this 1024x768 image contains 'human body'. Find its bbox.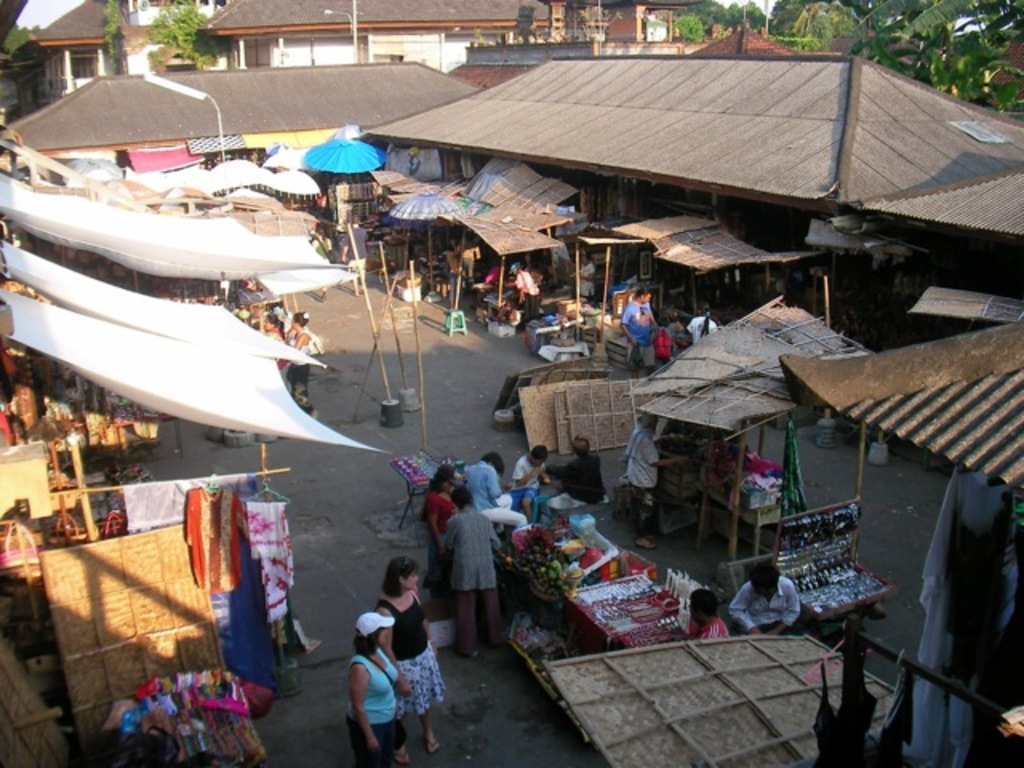
detection(461, 453, 526, 555).
